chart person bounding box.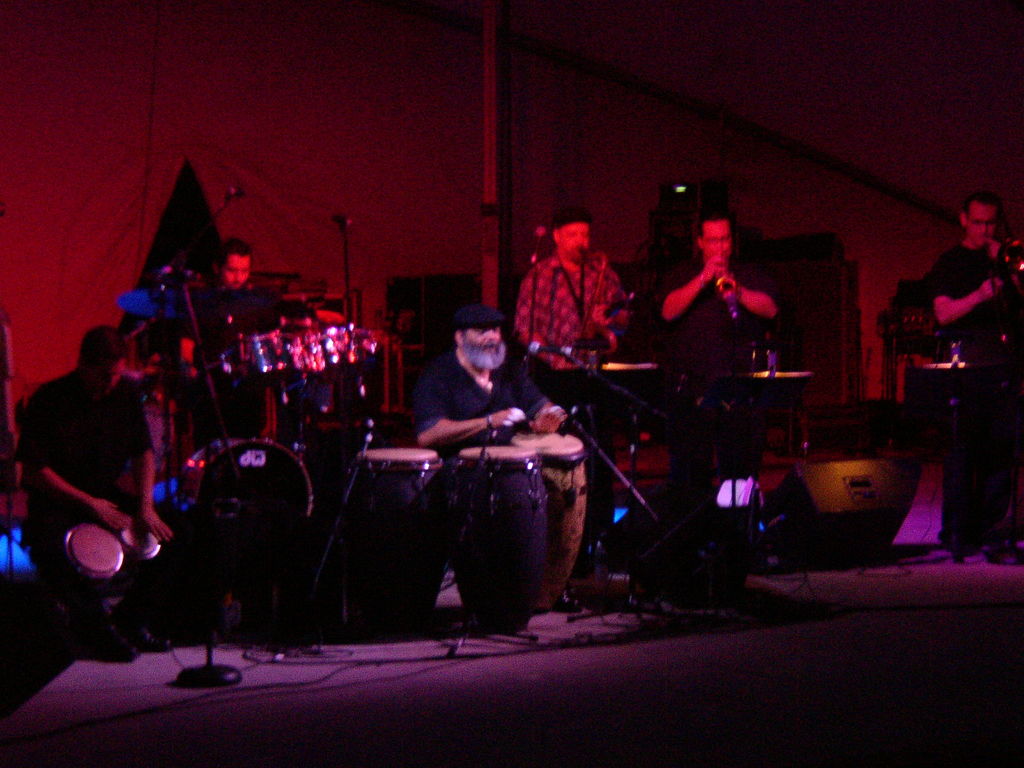
Charted: detection(413, 296, 570, 446).
